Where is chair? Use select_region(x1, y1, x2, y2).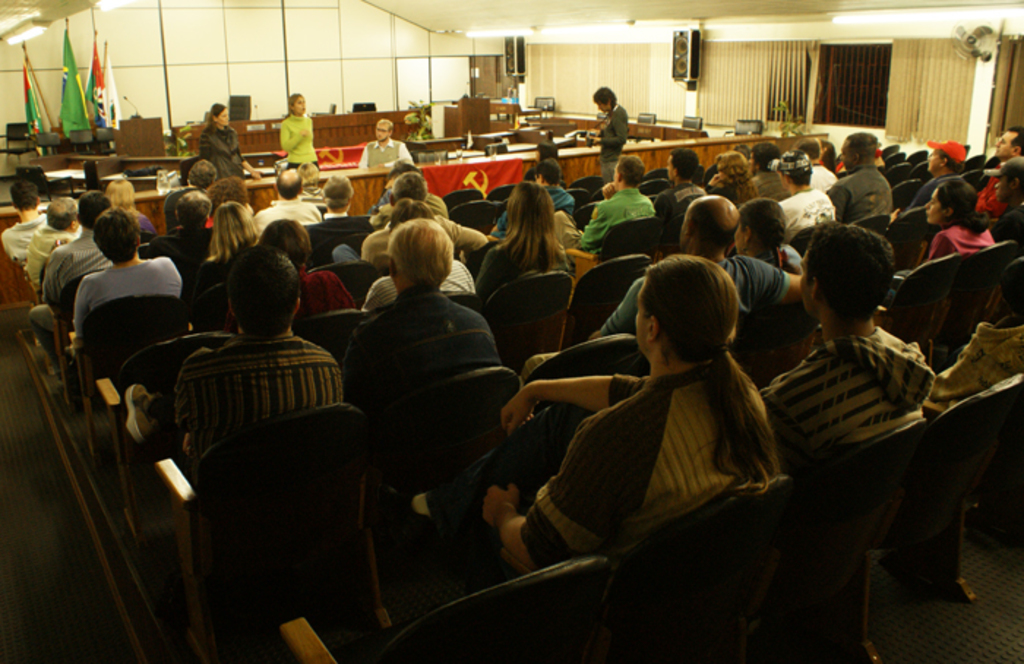
select_region(901, 371, 1023, 613).
